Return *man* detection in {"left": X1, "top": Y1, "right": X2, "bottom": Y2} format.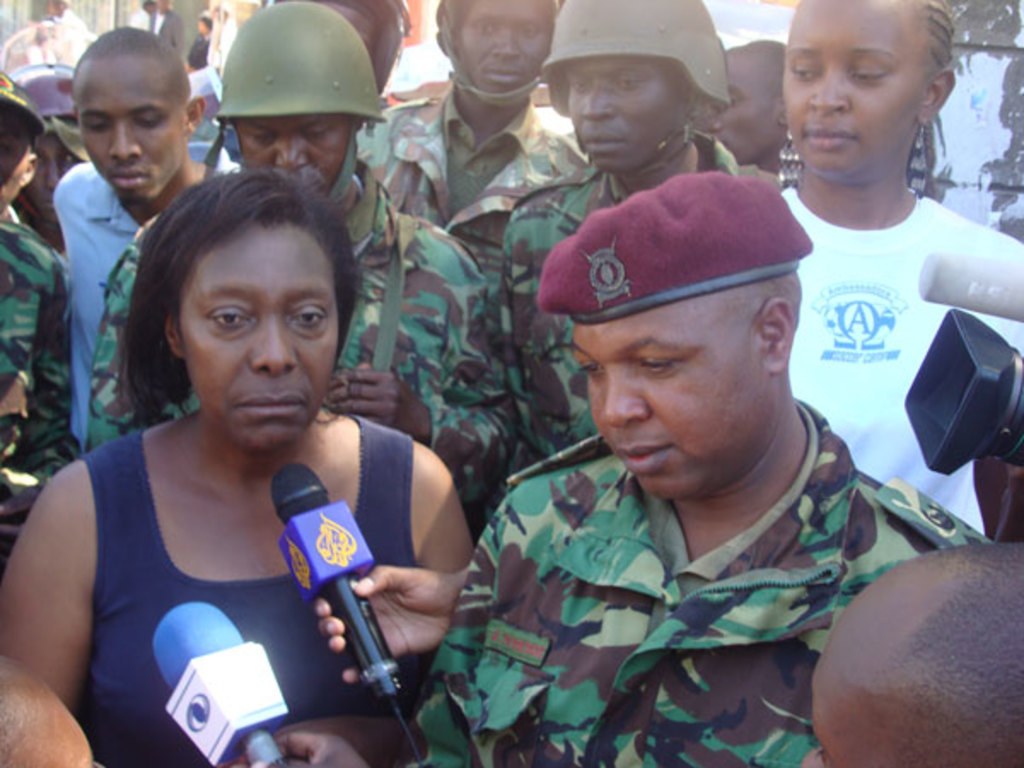
{"left": 488, "top": 0, "right": 765, "bottom": 466}.
